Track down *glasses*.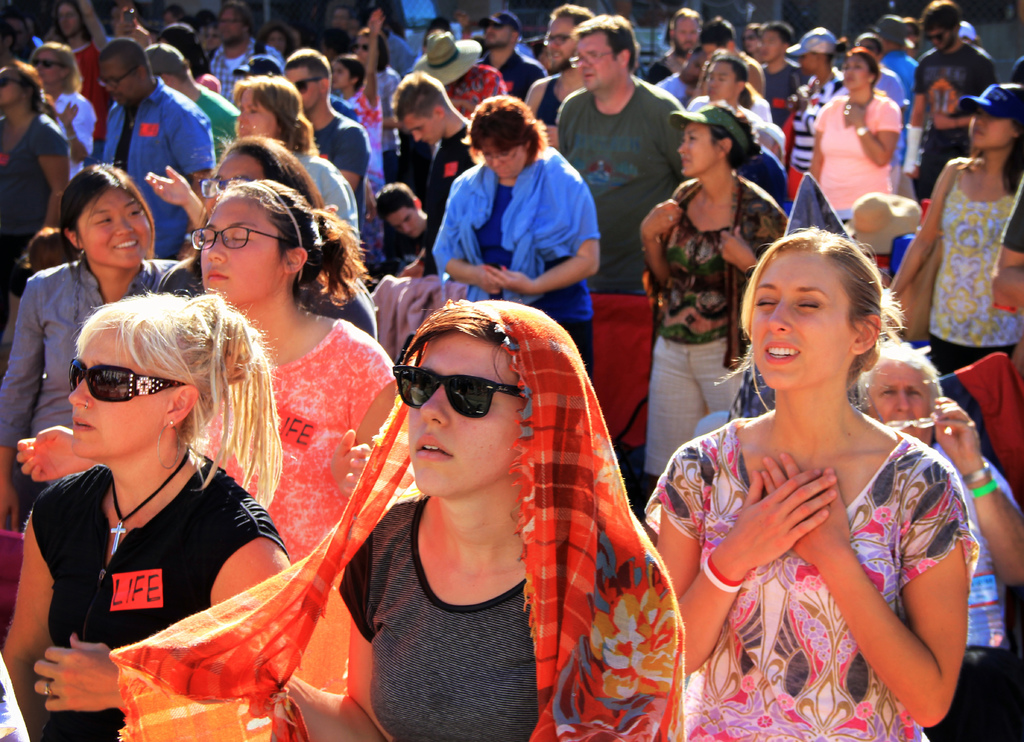
Tracked to pyautogui.locateOnScreen(541, 29, 570, 45).
